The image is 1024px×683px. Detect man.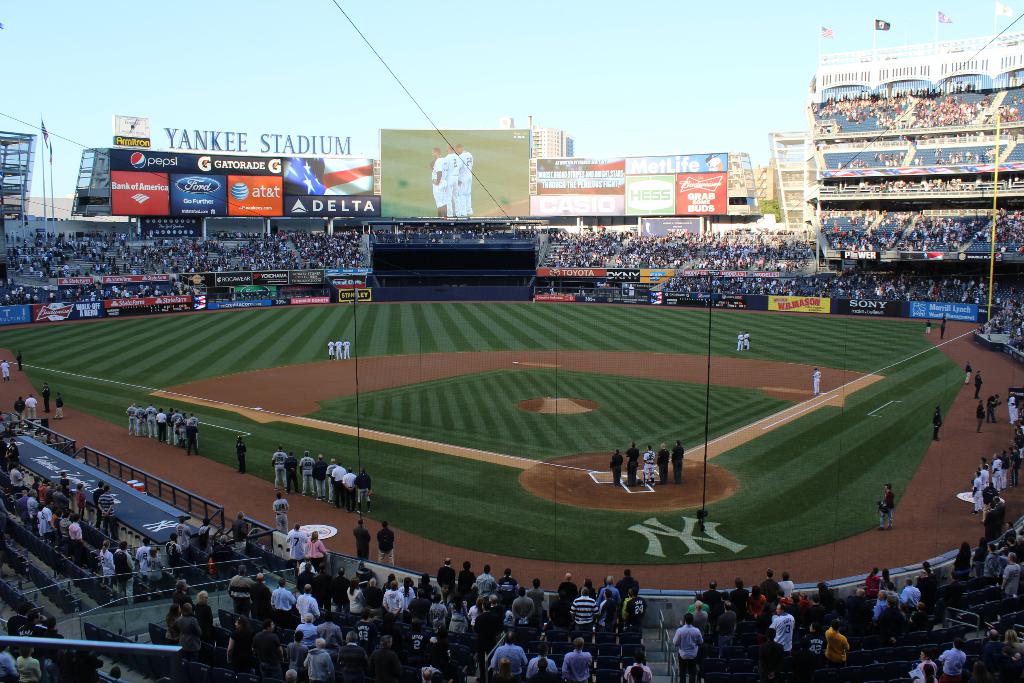
Detection: {"x1": 824, "y1": 618, "x2": 850, "y2": 669}.
